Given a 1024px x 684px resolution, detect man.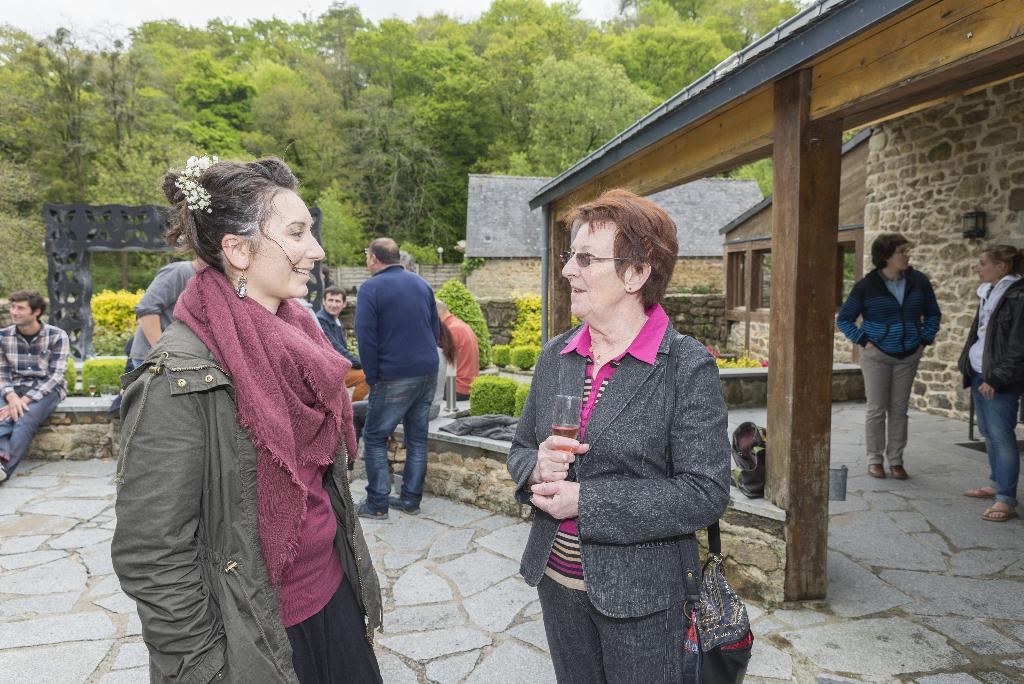
locate(353, 236, 442, 520).
